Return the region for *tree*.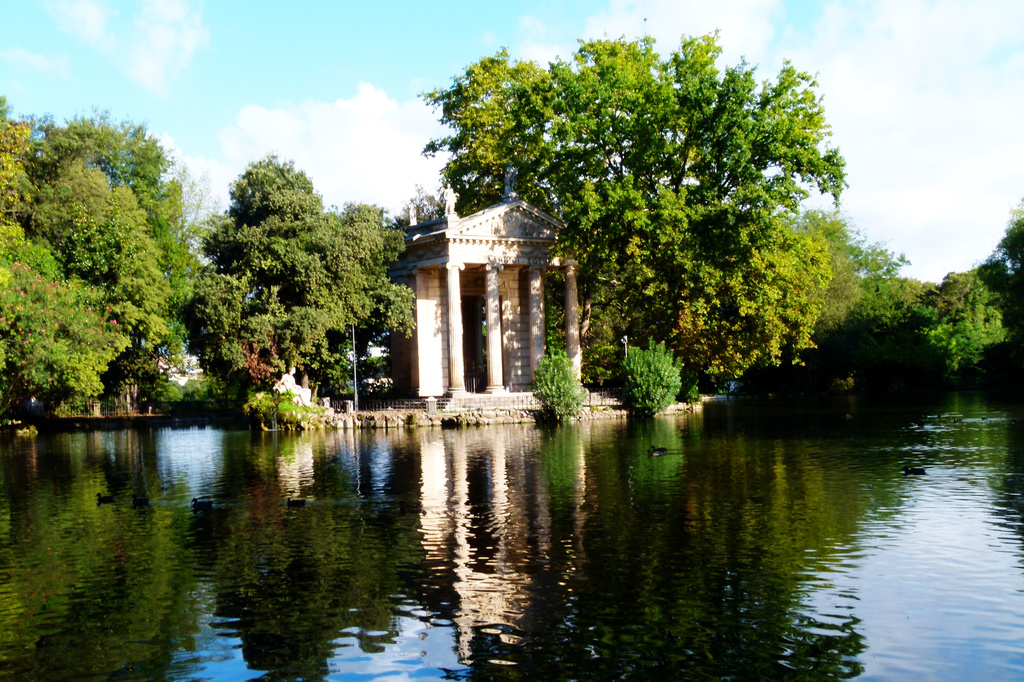
box(868, 199, 1023, 394).
